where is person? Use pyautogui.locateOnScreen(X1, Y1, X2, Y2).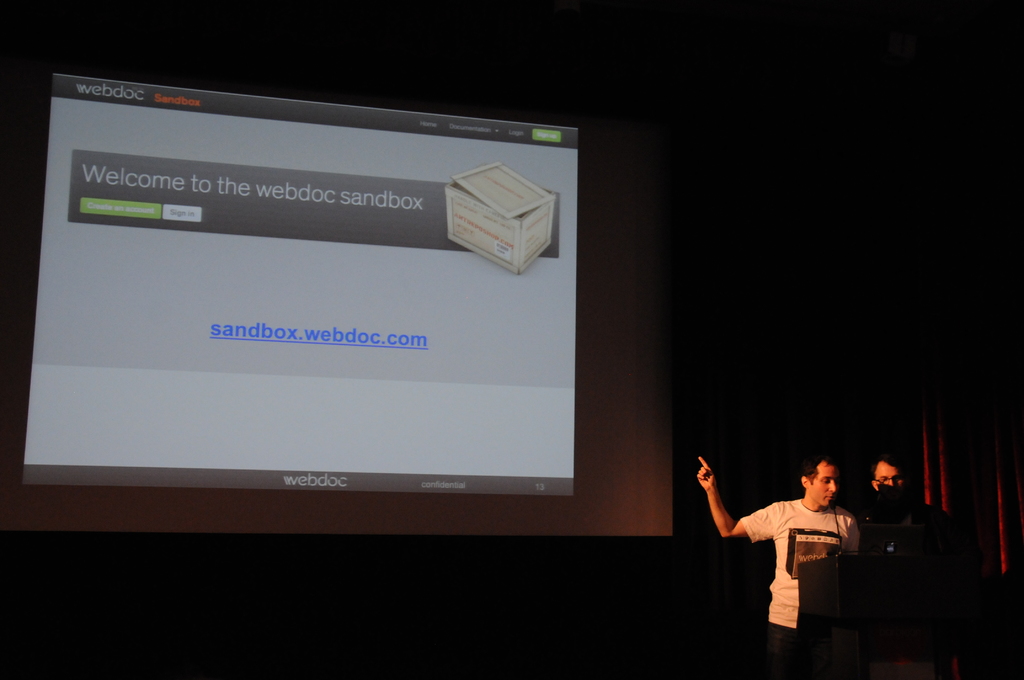
pyautogui.locateOnScreen(698, 446, 874, 641).
